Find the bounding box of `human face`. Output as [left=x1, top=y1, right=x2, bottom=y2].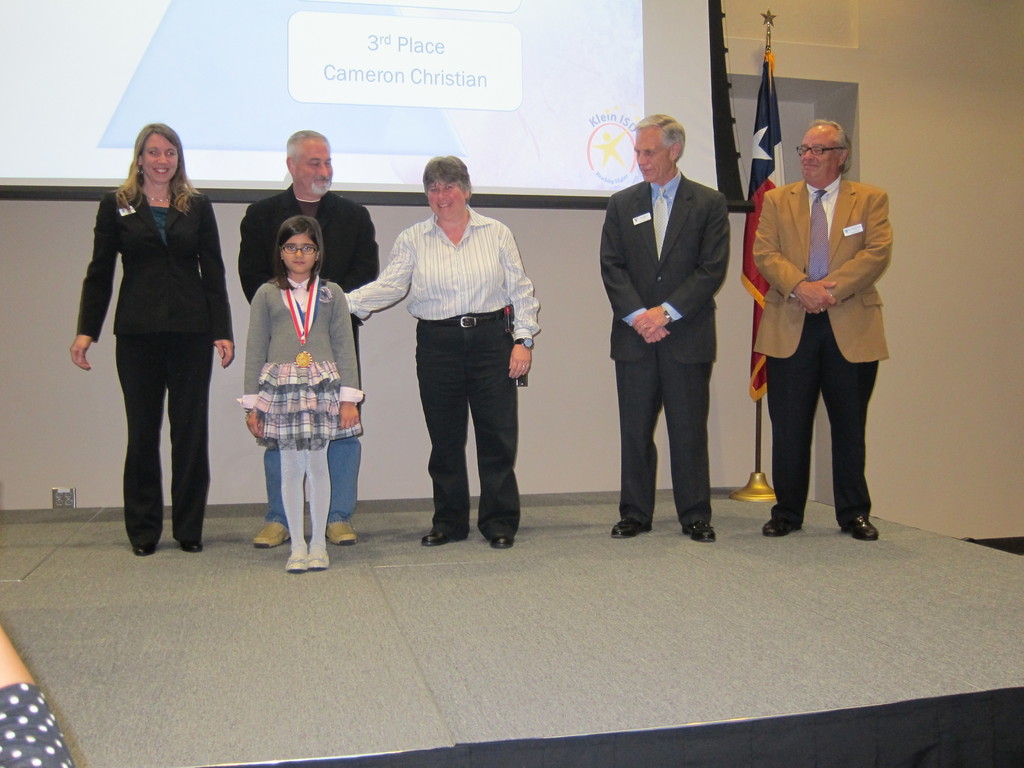
[left=280, top=234, right=316, bottom=273].
